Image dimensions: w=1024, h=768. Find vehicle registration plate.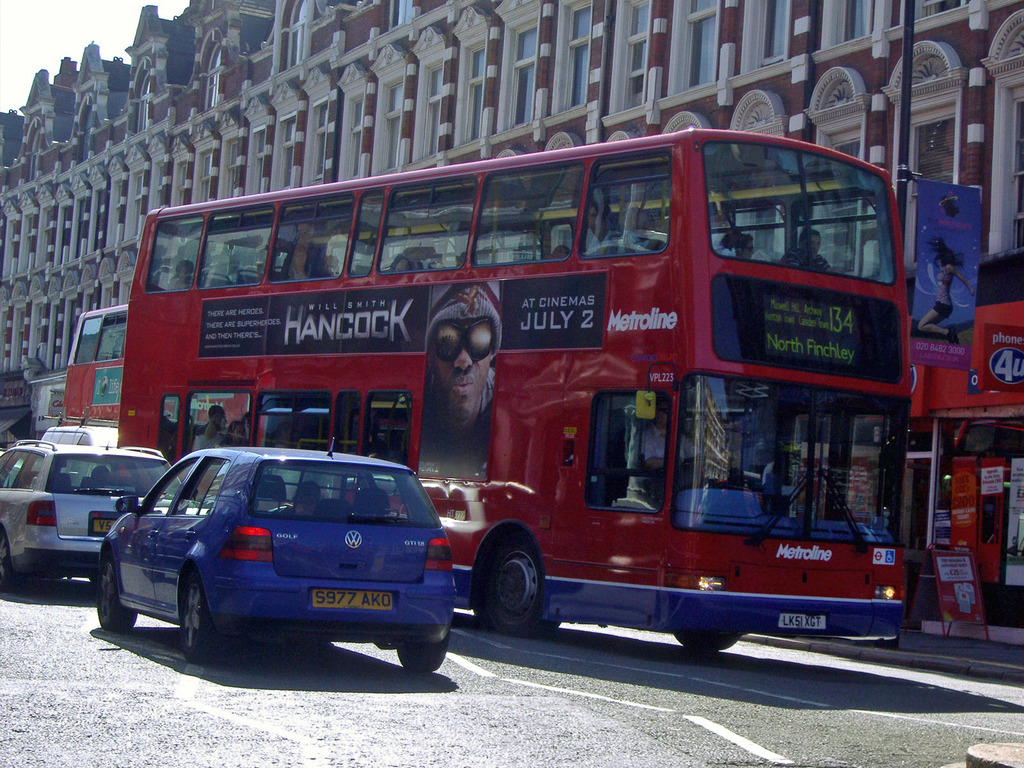
93:517:116:532.
